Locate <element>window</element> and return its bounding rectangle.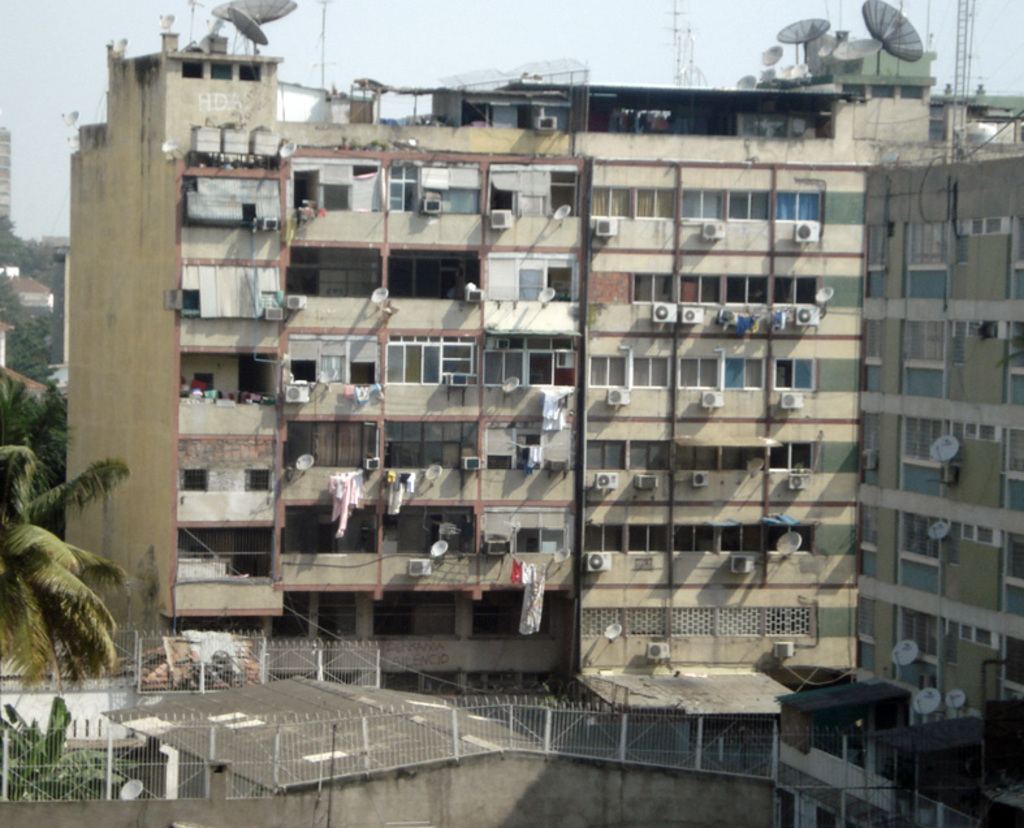
box=[493, 167, 576, 214].
